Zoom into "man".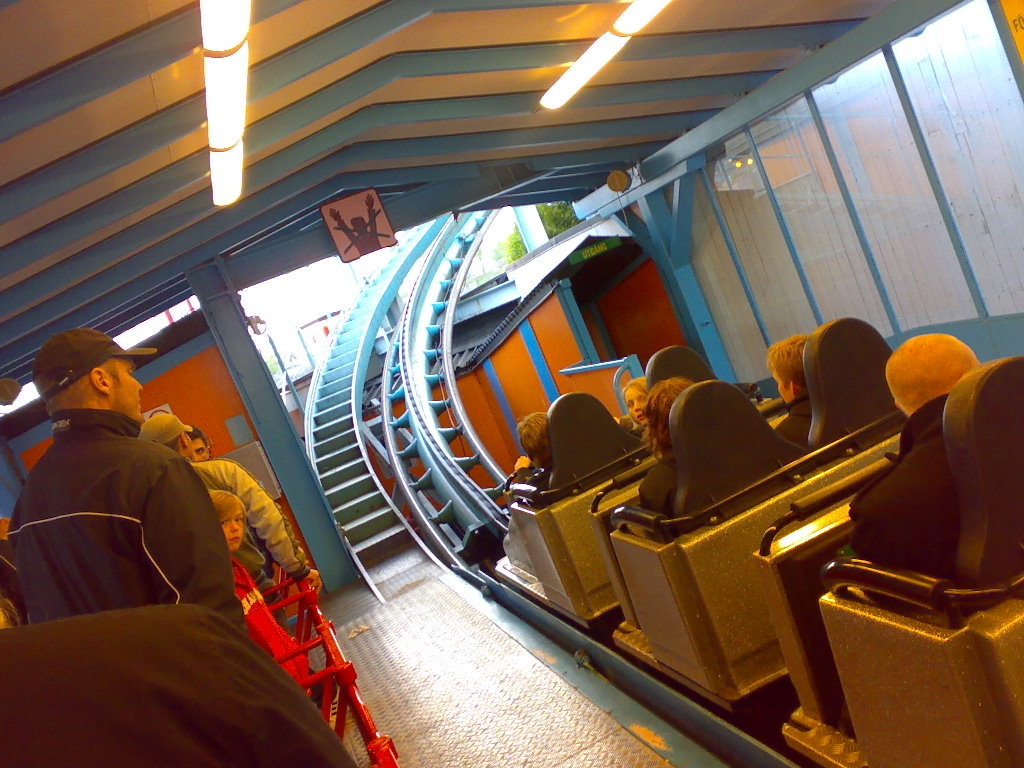
Zoom target: 509,412,549,490.
